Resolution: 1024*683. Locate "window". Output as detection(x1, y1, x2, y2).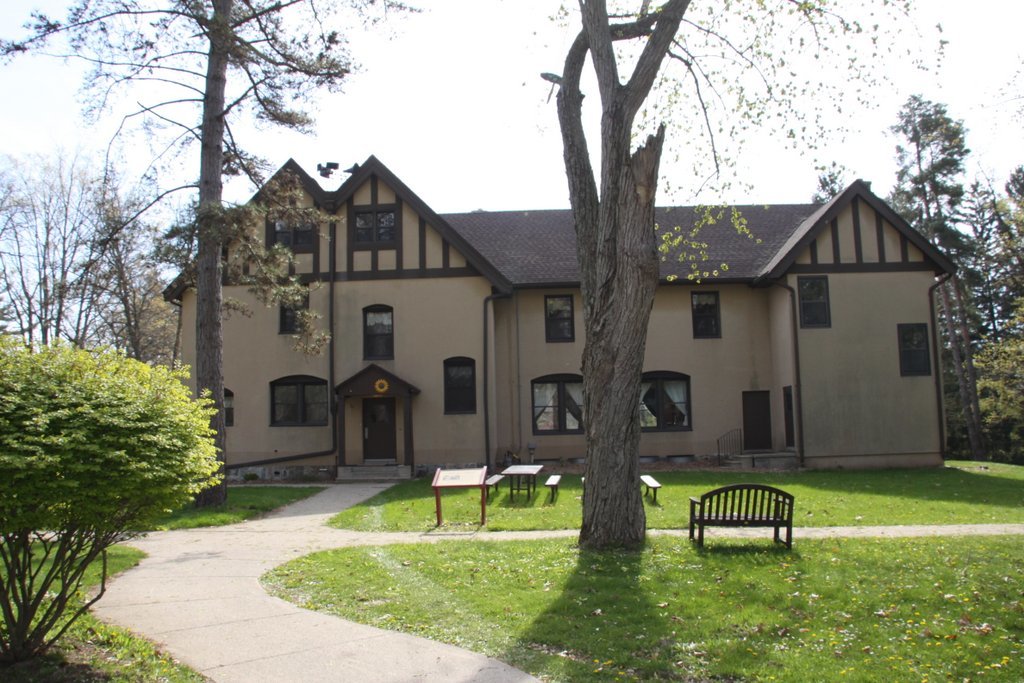
detection(896, 324, 930, 375).
